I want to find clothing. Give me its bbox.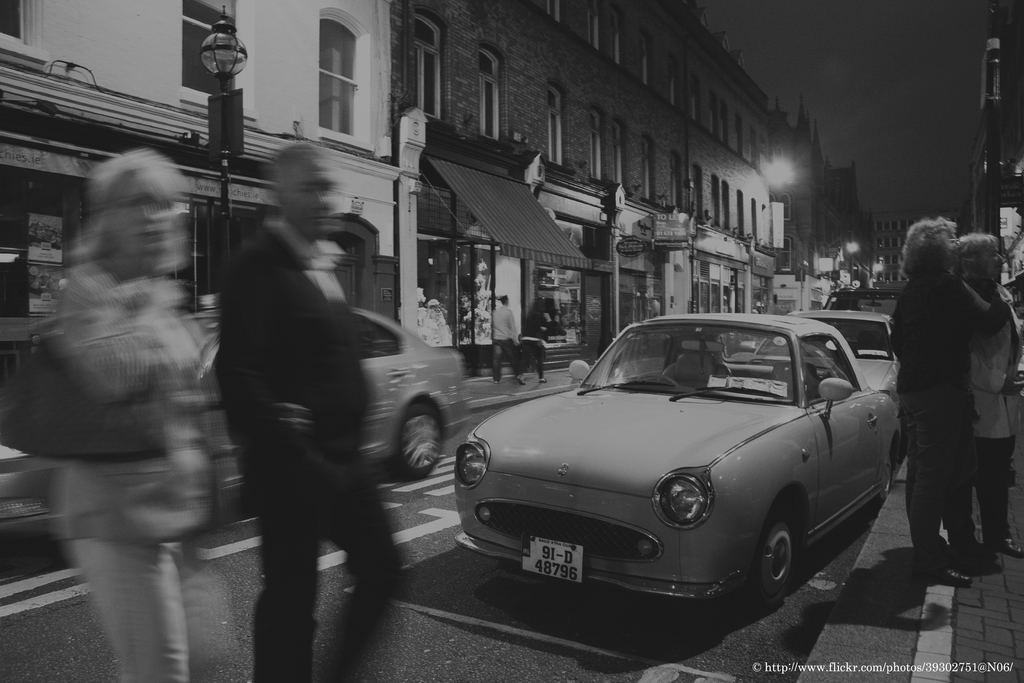
left=220, top=217, right=406, bottom=682.
